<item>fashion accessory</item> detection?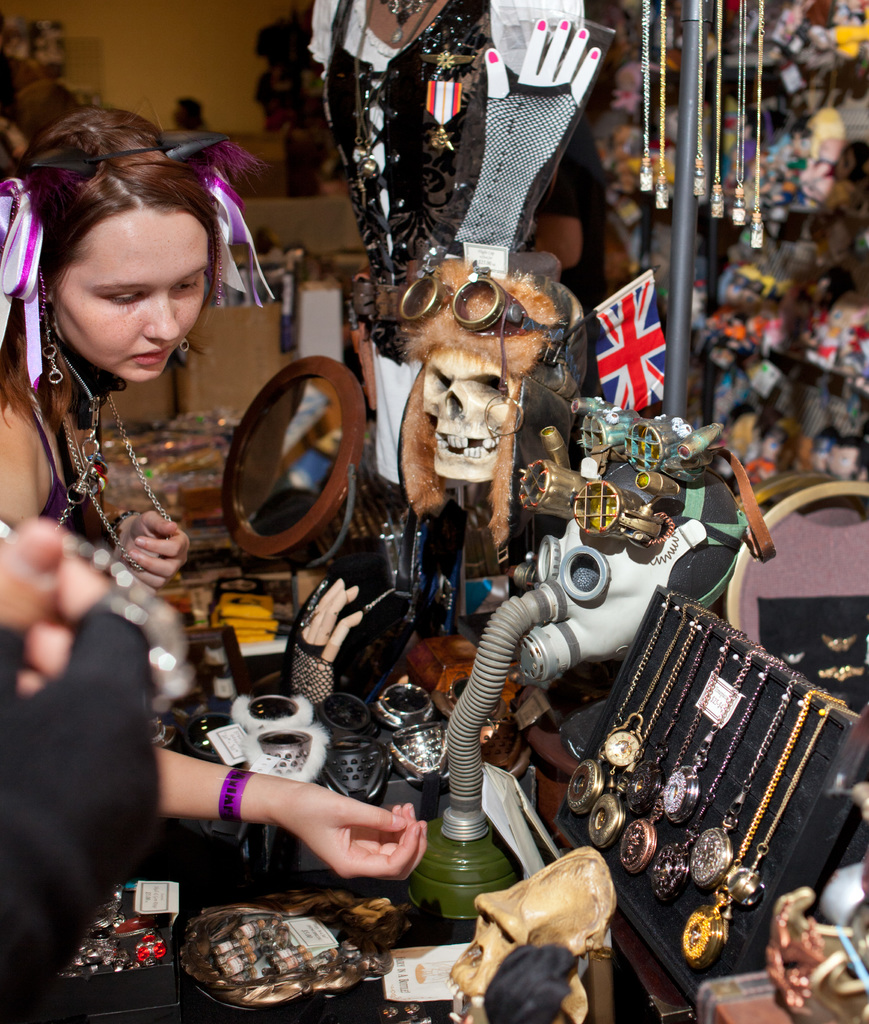
[x1=396, y1=269, x2=564, y2=433]
